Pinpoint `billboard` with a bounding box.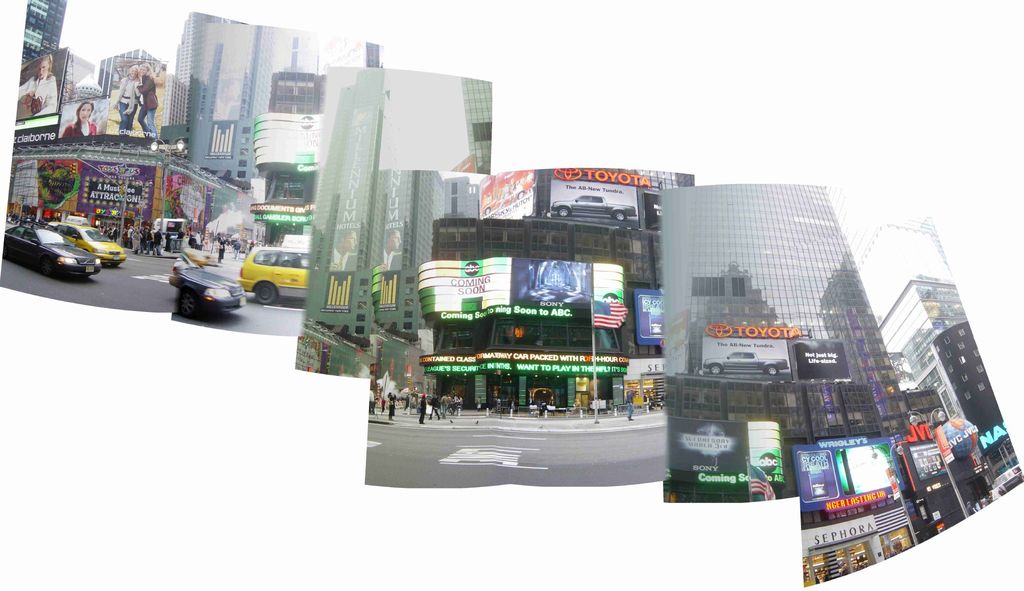
bbox(65, 97, 104, 134).
